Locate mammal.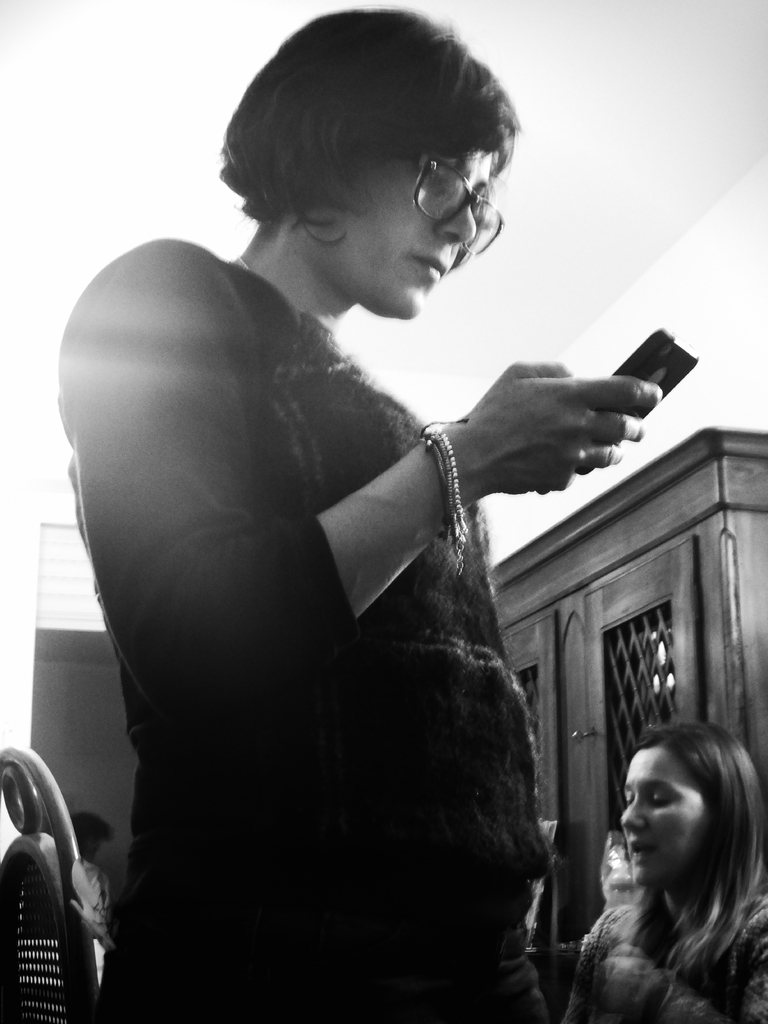
Bounding box: 573:708:767:1007.
